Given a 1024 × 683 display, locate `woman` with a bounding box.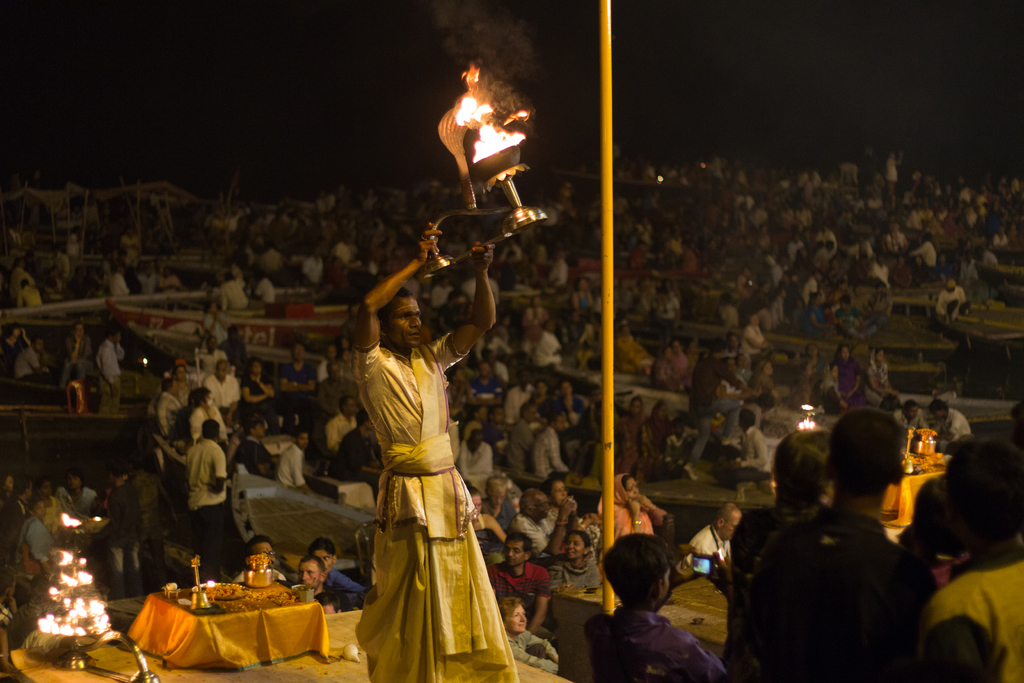
Located: select_region(639, 404, 673, 479).
